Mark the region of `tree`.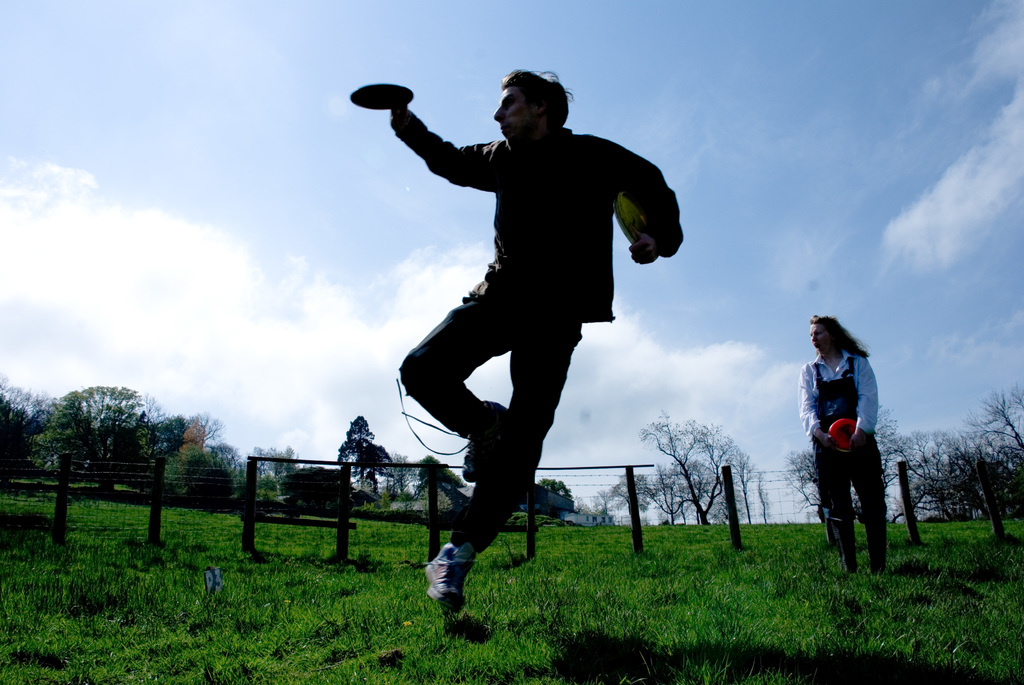
Region: 337 409 392 503.
